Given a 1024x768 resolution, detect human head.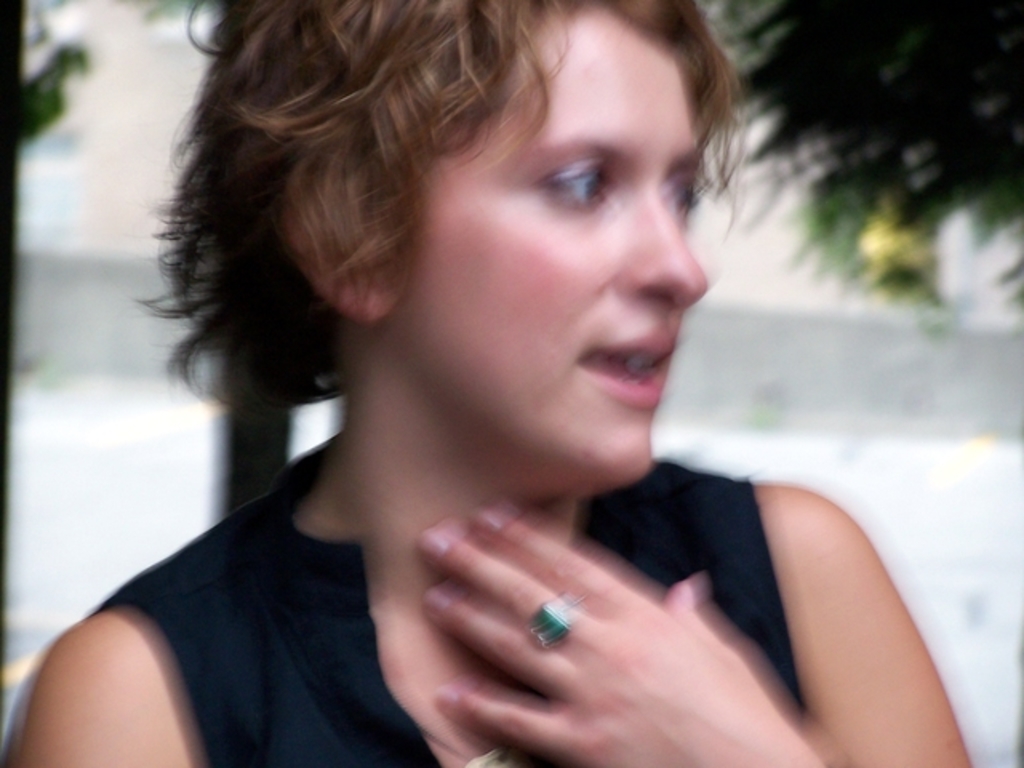
Rect(213, 0, 728, 472).
